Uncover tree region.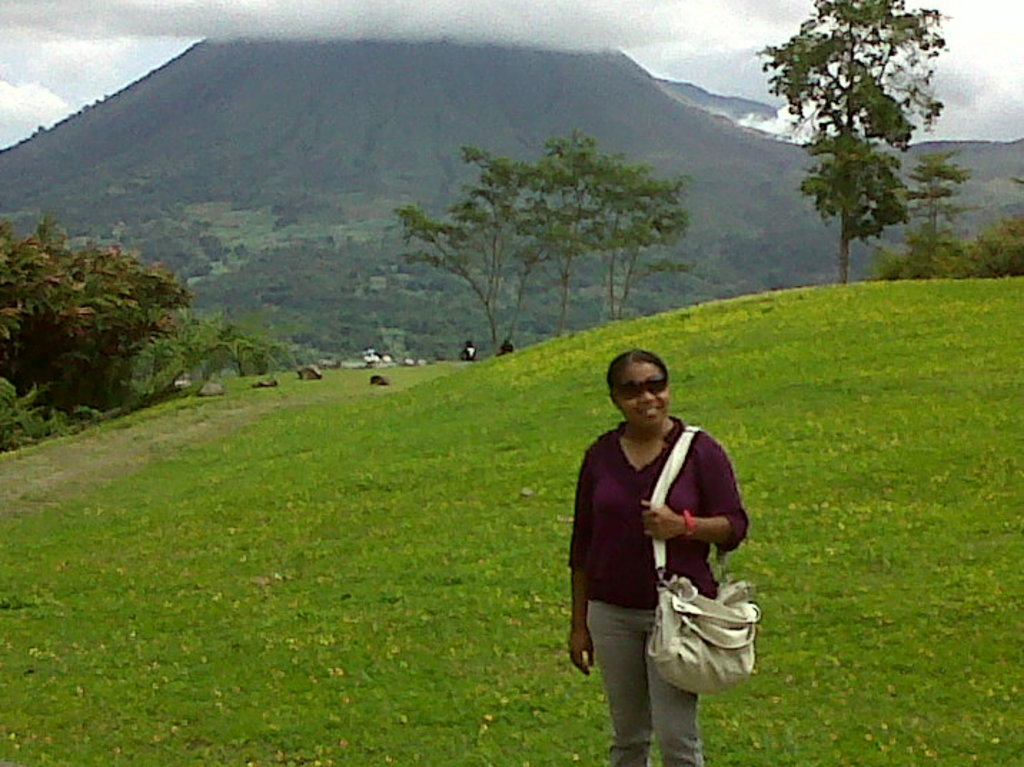
Uncovered: (left=622, top=169, right=699, bottom=312).
